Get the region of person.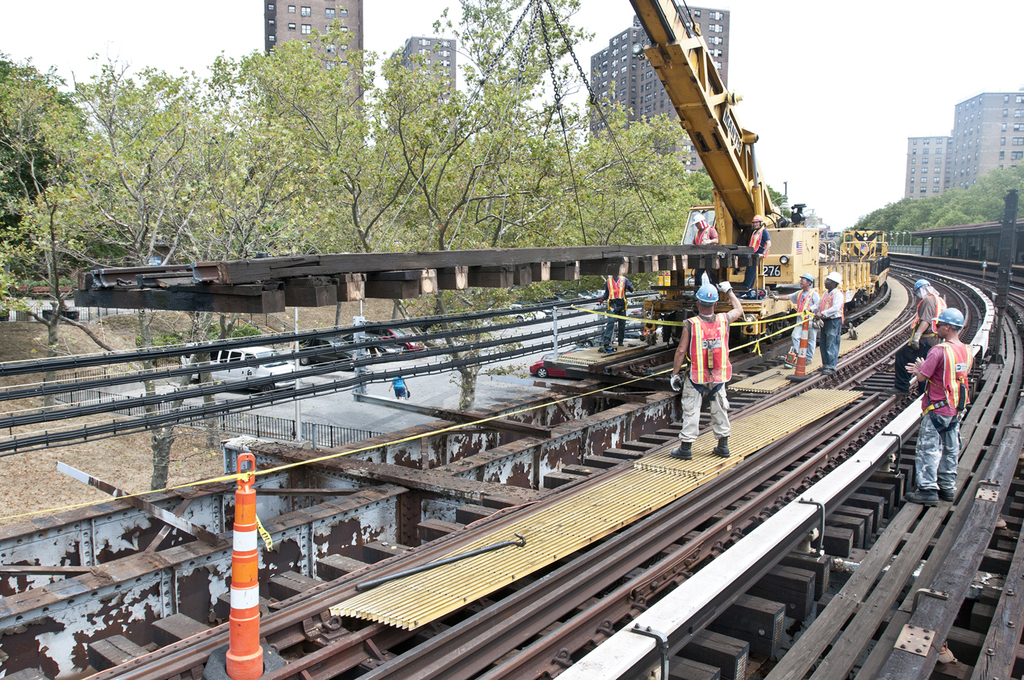
[743,204,775,296].
